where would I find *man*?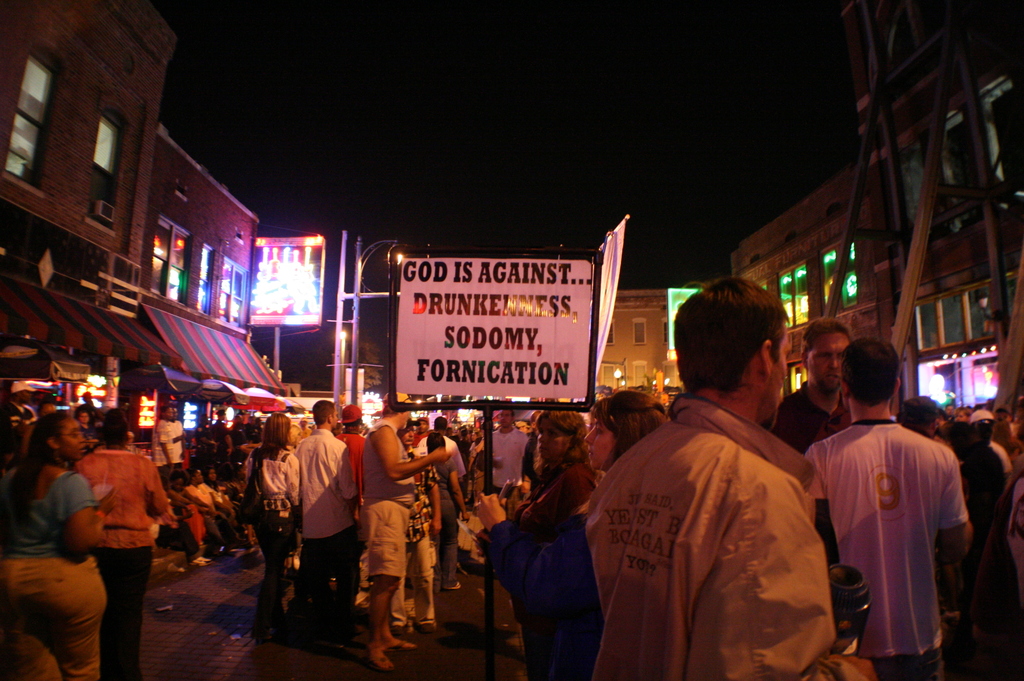
At box(291, 400, 363, 623).
